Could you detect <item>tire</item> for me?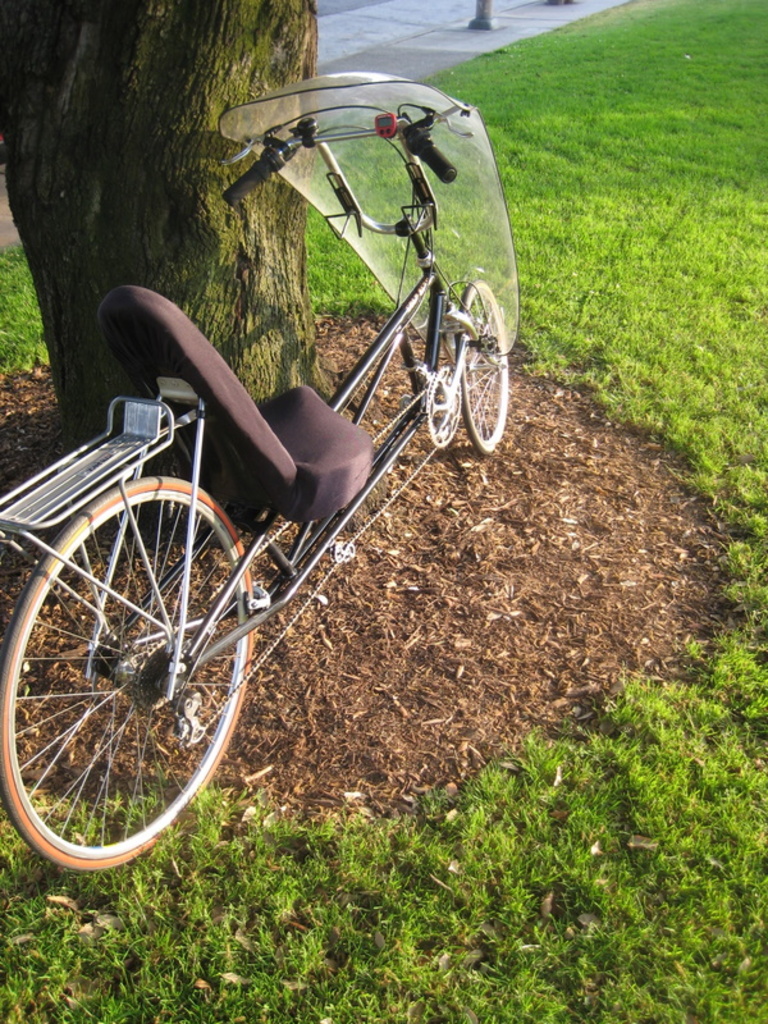
Detection result: {"x1": 5, "y1": 421, "x2": 287, "y2": 877}.
